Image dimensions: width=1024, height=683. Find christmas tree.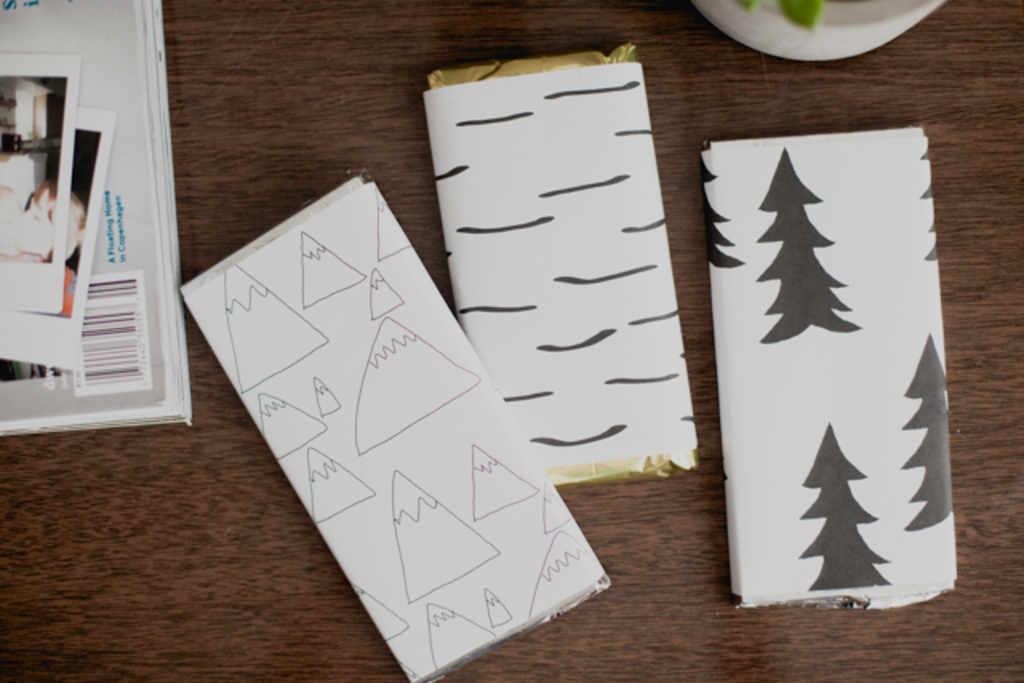
detection(894, 326, 952, 529).
